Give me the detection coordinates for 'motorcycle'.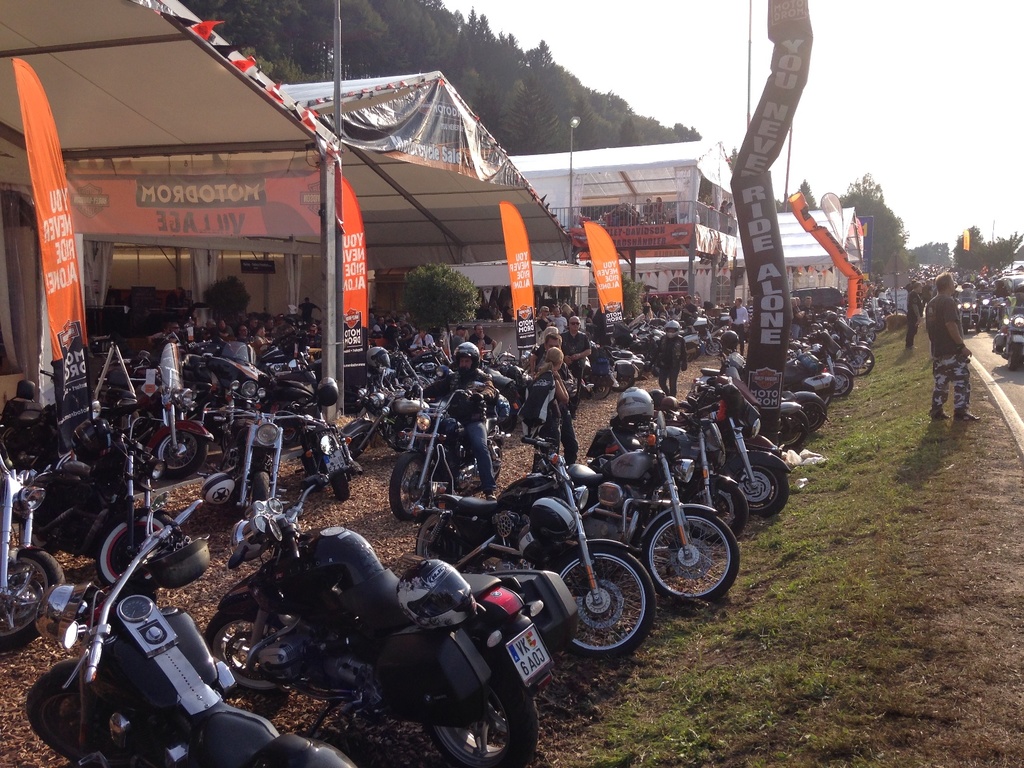
(769, 405, 812, 444).
